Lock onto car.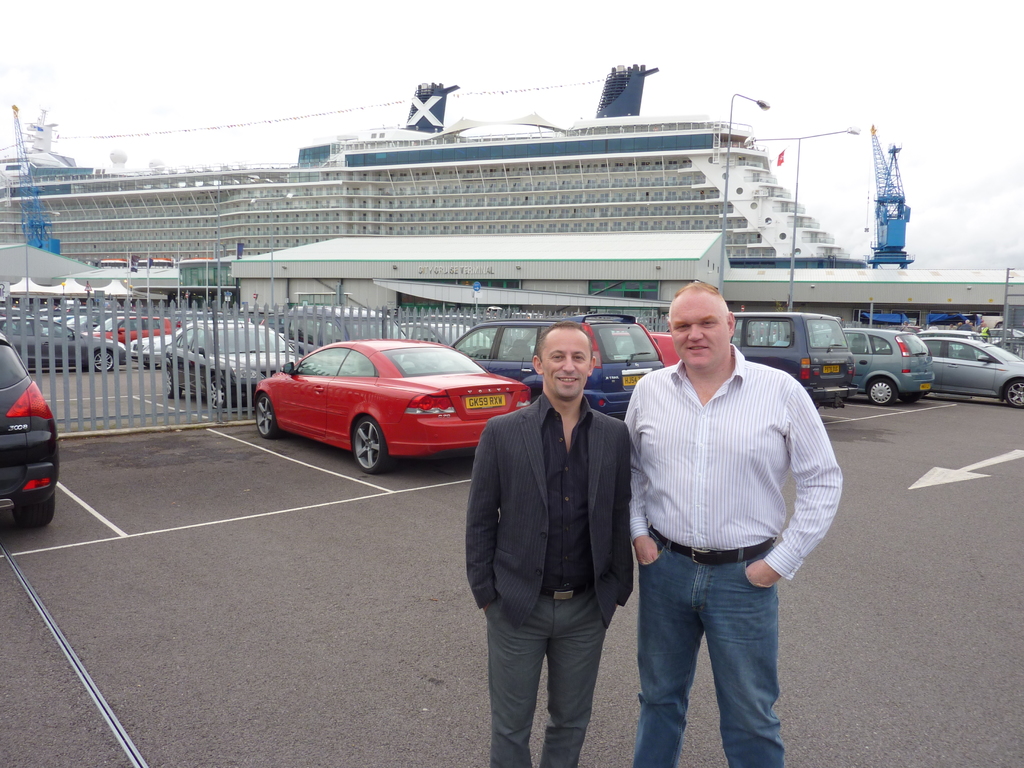
Locked: 453 311 662 430.
